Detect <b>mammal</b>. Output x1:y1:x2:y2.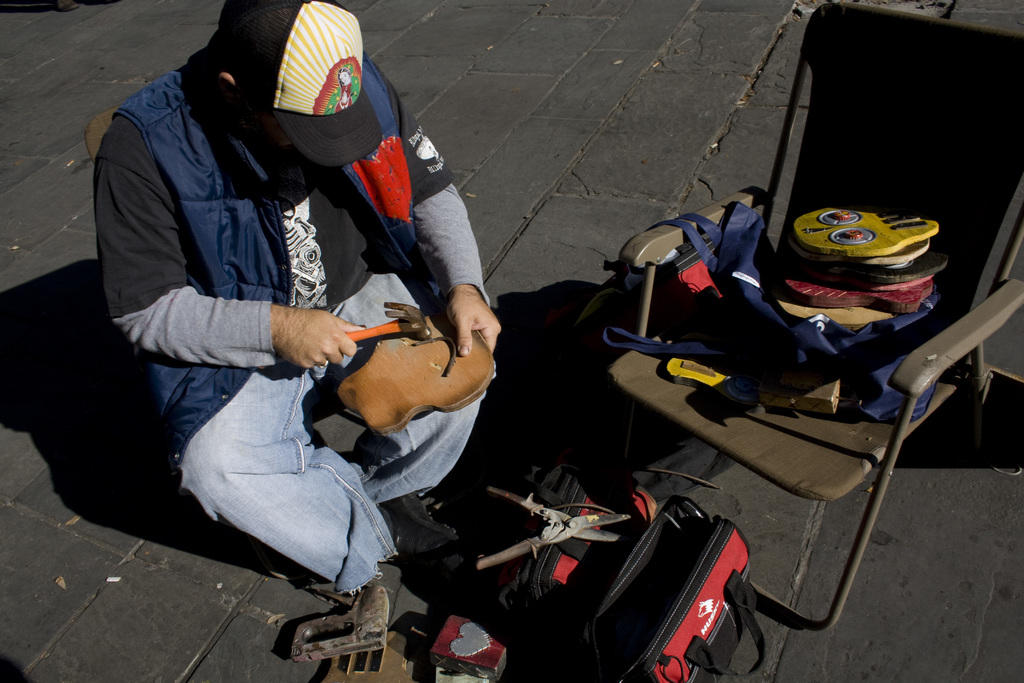
113:1:501:586.
